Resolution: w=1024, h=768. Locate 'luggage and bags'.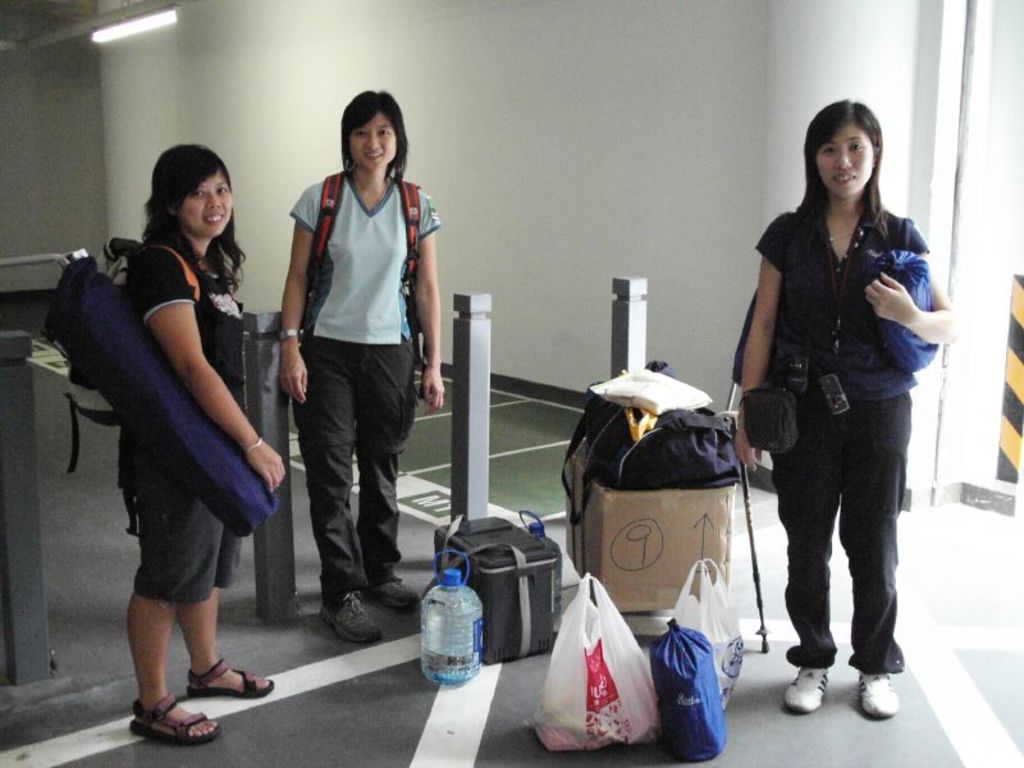
417/507/564/684.
